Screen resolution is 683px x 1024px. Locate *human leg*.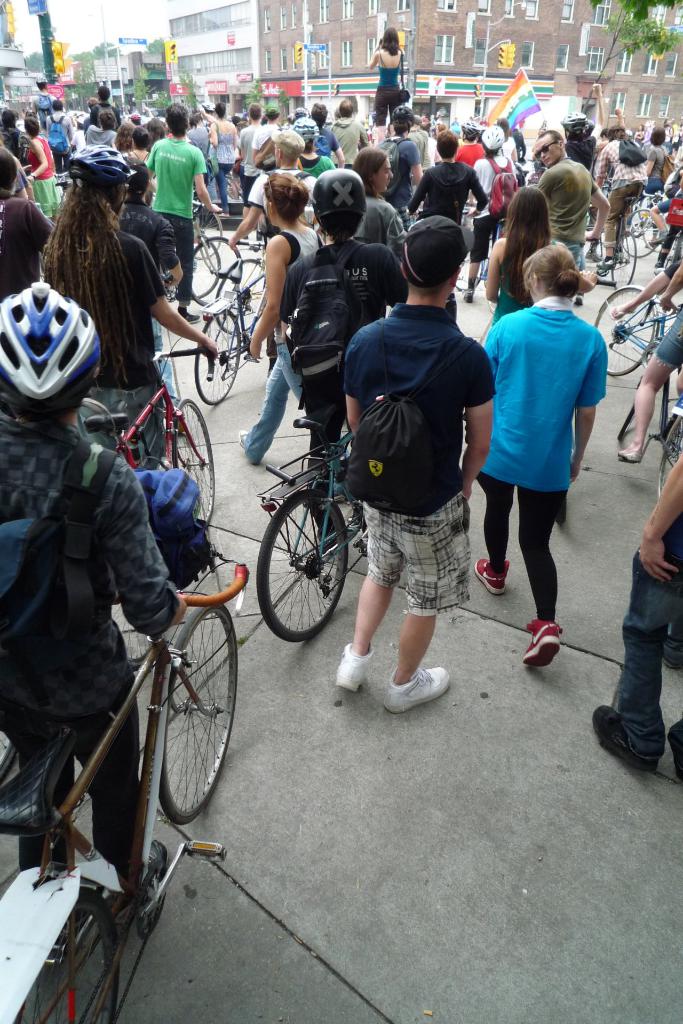
(615, 309, 682, 461).
